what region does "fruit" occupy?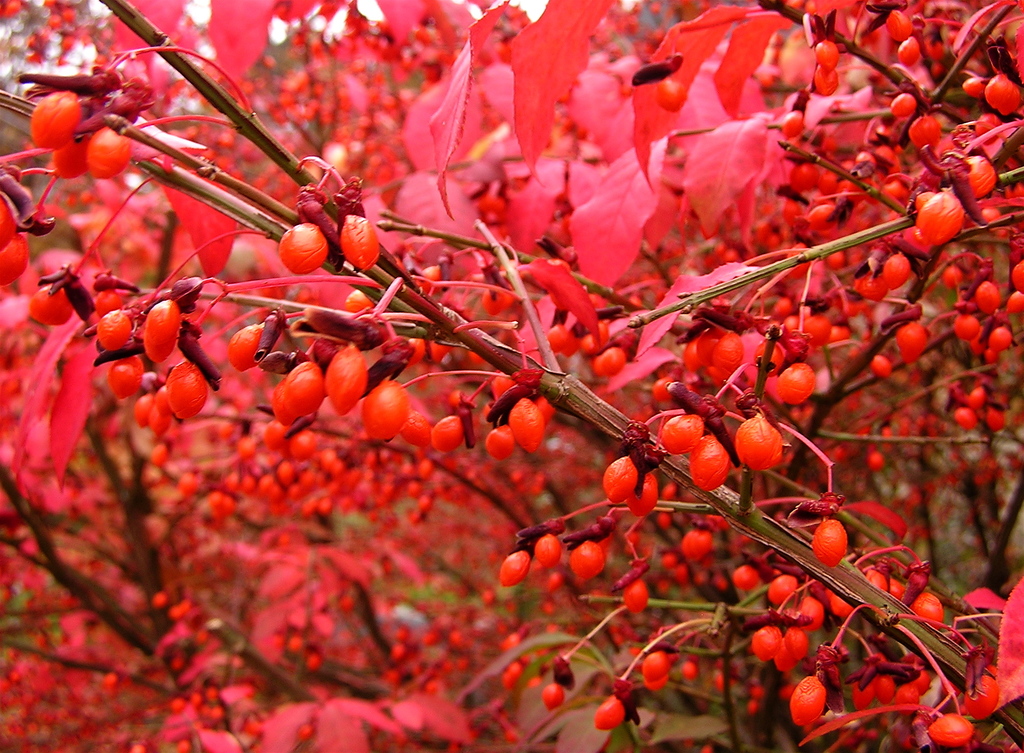
box=[961, 670, 1001, 719].
